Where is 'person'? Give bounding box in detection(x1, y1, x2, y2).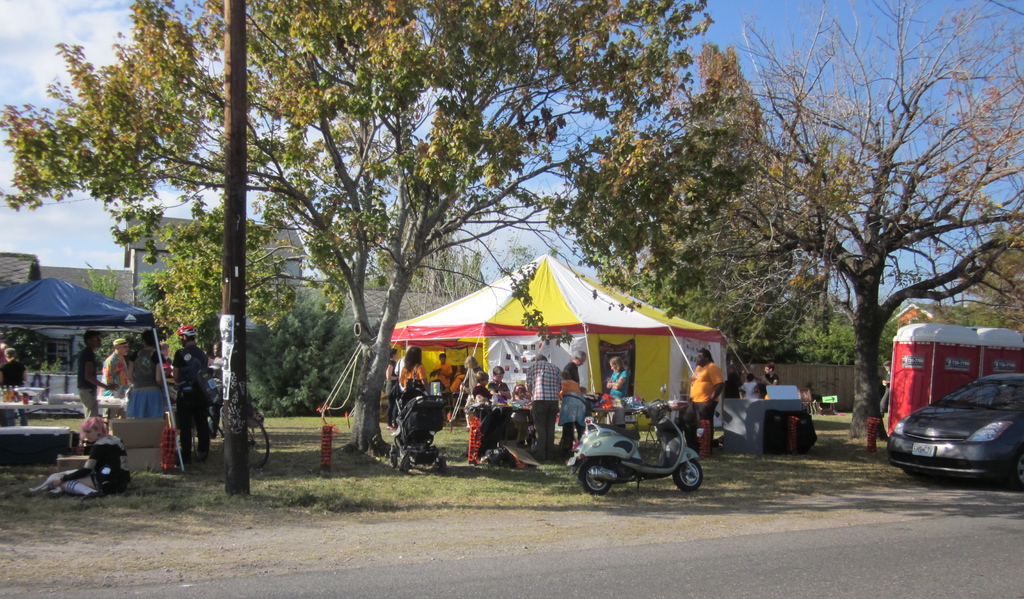
detection(758, 362, 780, 401).
